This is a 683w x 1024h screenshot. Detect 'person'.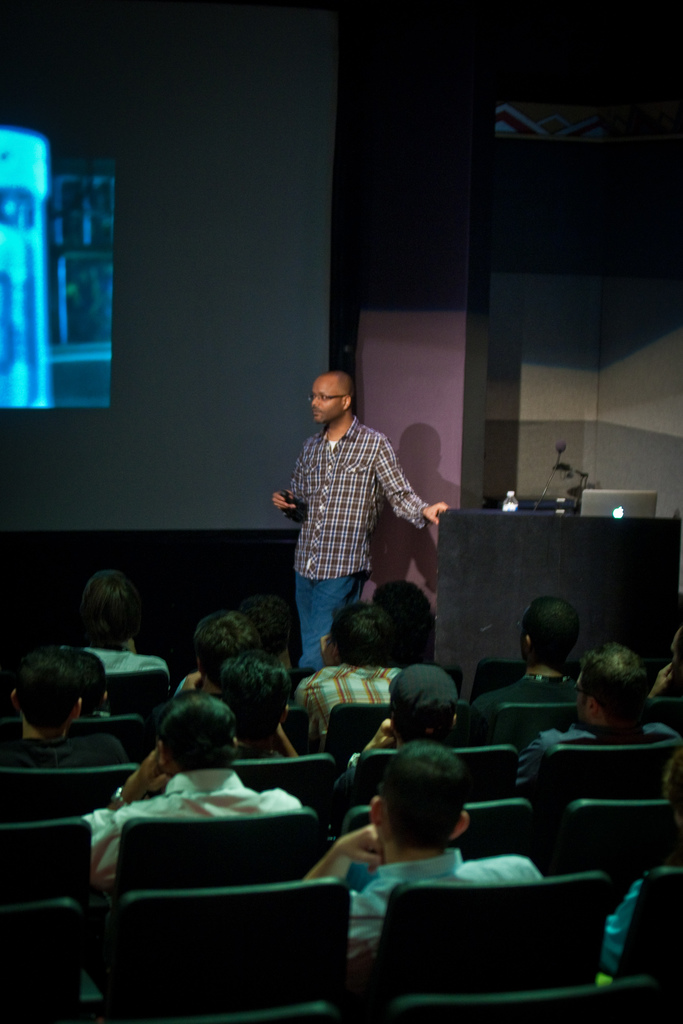
[513, 640, 681, 790].
